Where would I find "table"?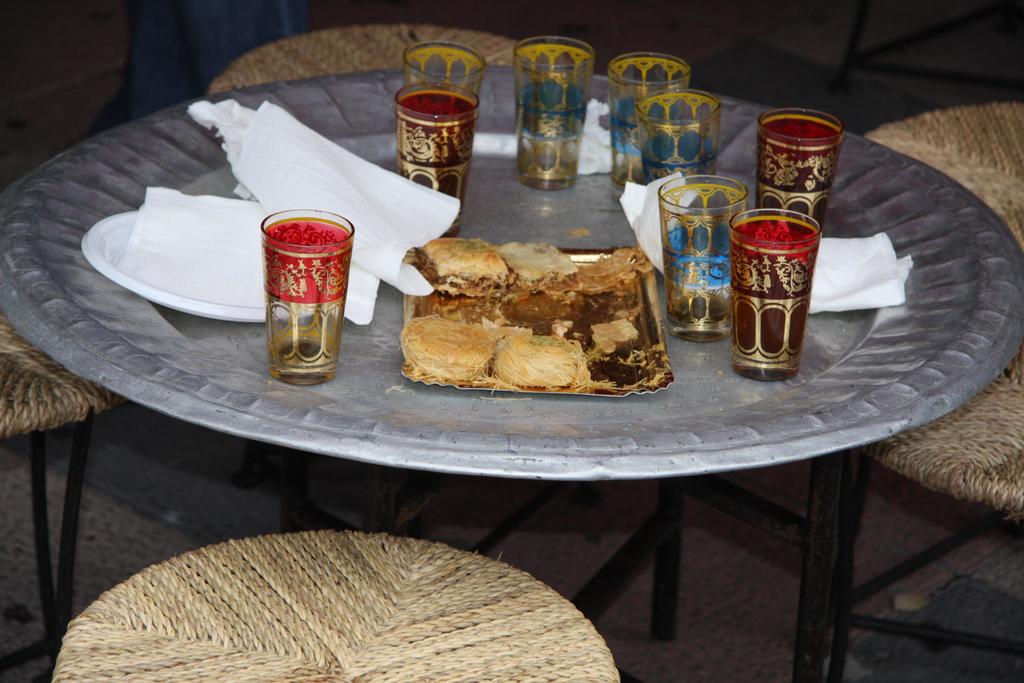
At x1=5 y1=118 x2=1023 y2=682.
